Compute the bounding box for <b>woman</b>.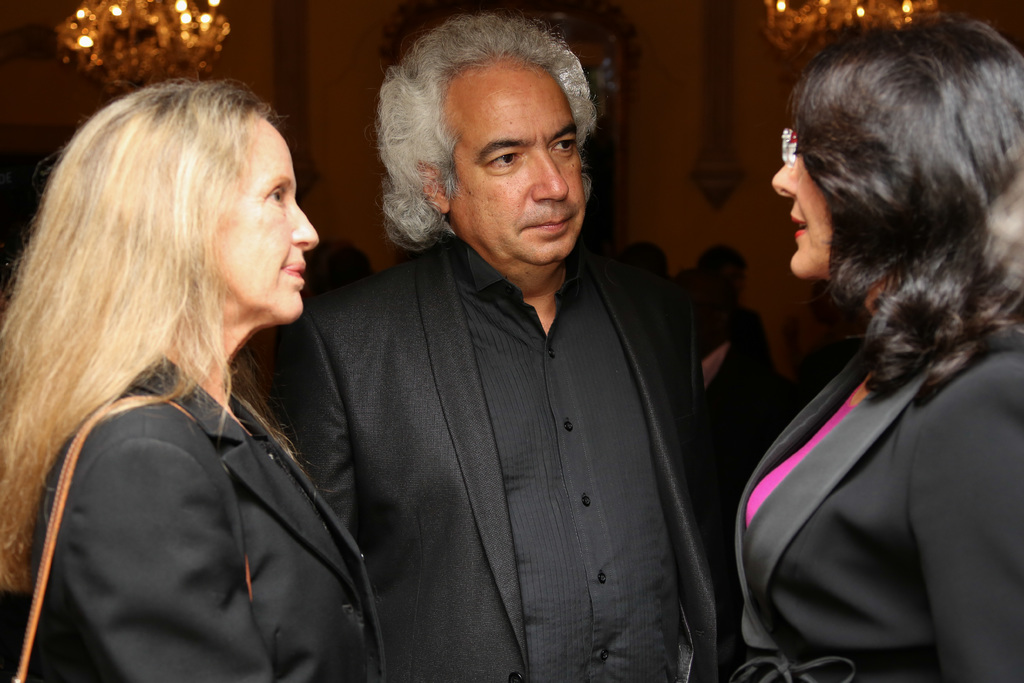
(left=0, top=78, right=392, bottom=682).
